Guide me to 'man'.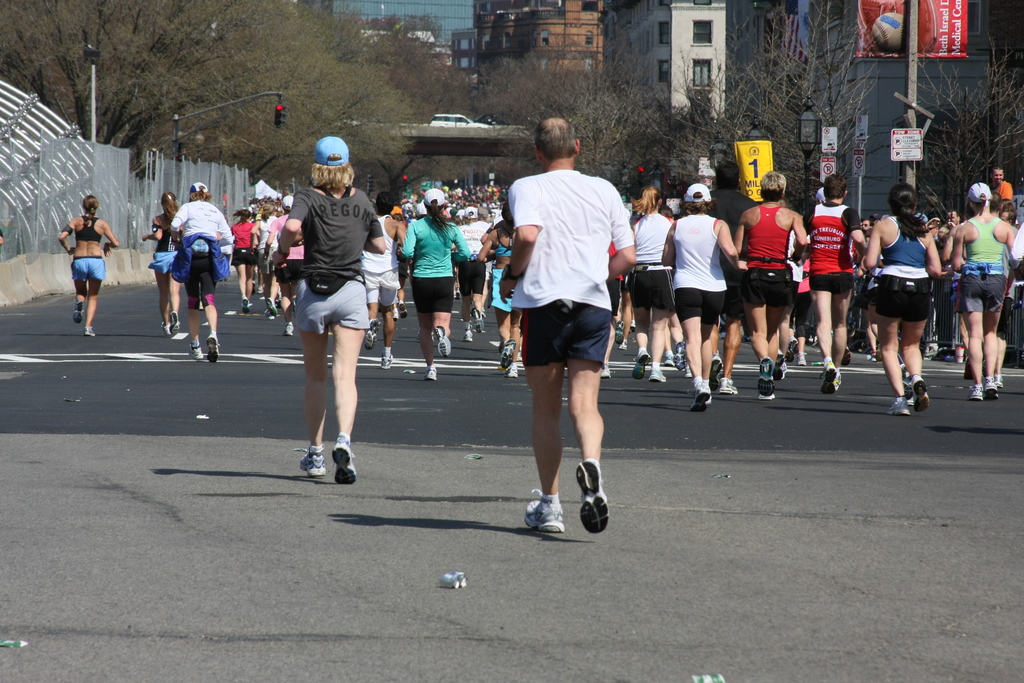
Guidance: x1=707 y1=160 x2=755 y2=395.
